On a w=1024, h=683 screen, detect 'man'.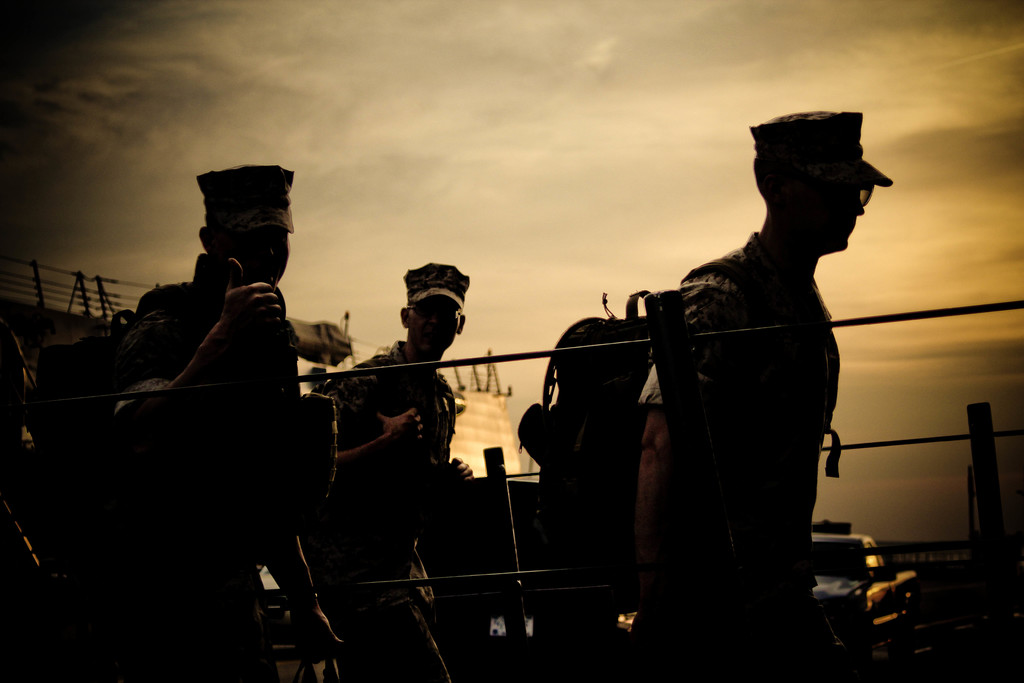
bbox(84, 160, 352, 682).
